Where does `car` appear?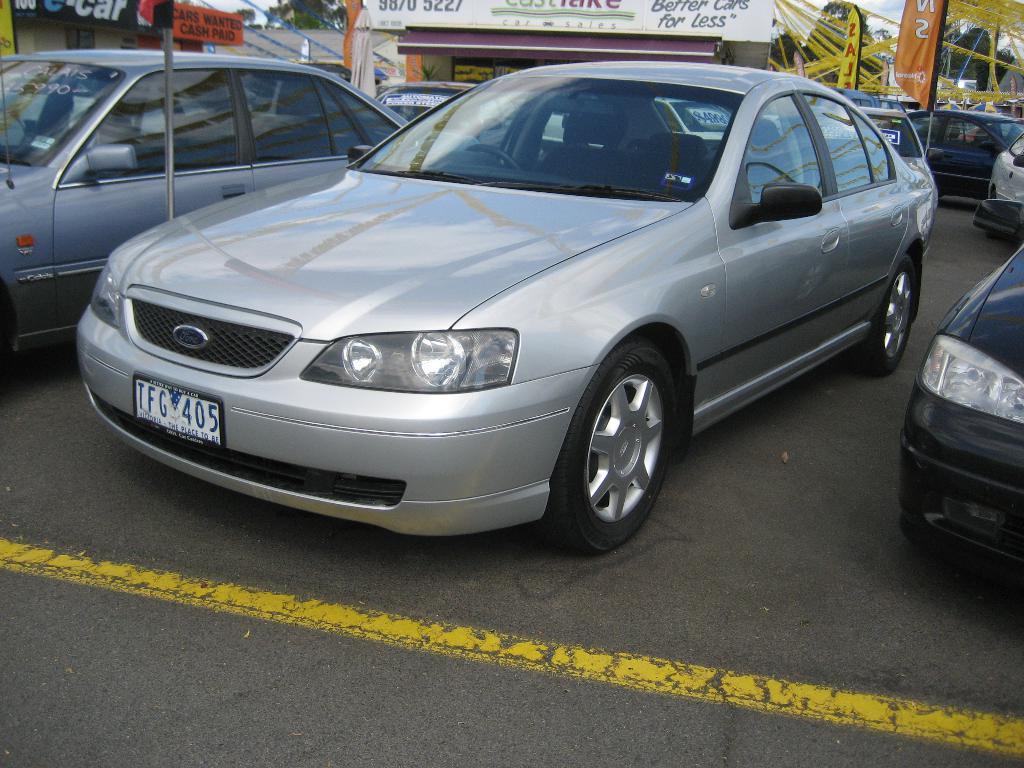
Appears at left=911, top=108, right=1023, bottom=191.
